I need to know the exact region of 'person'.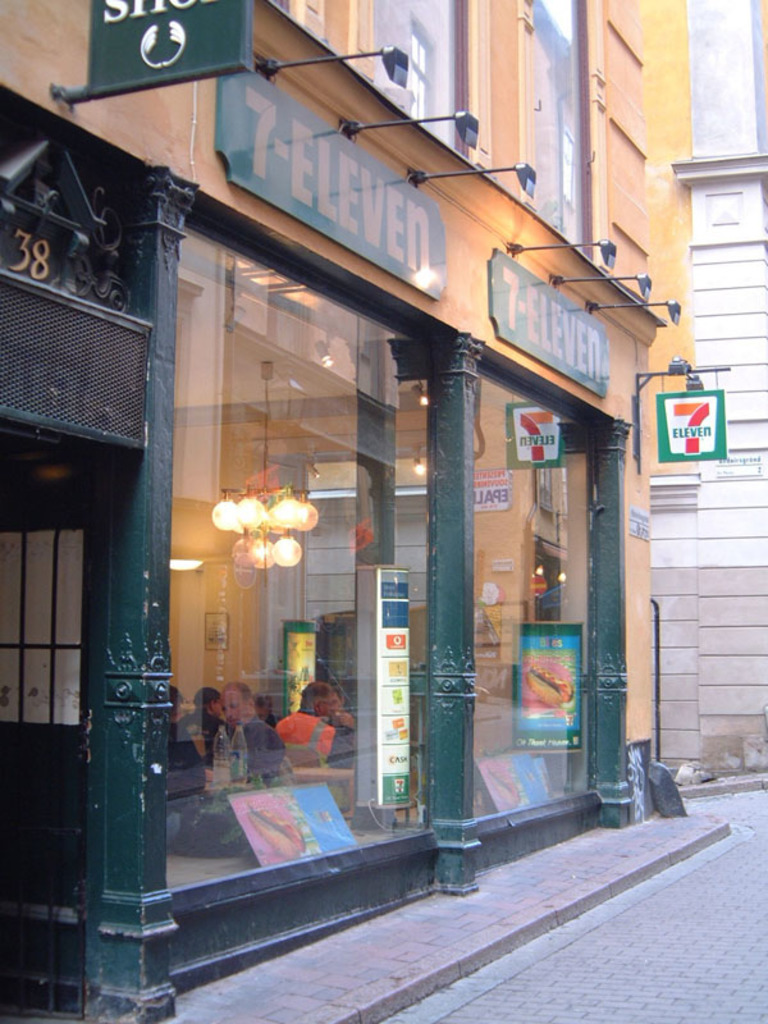
Region: 175:689:225:744.
